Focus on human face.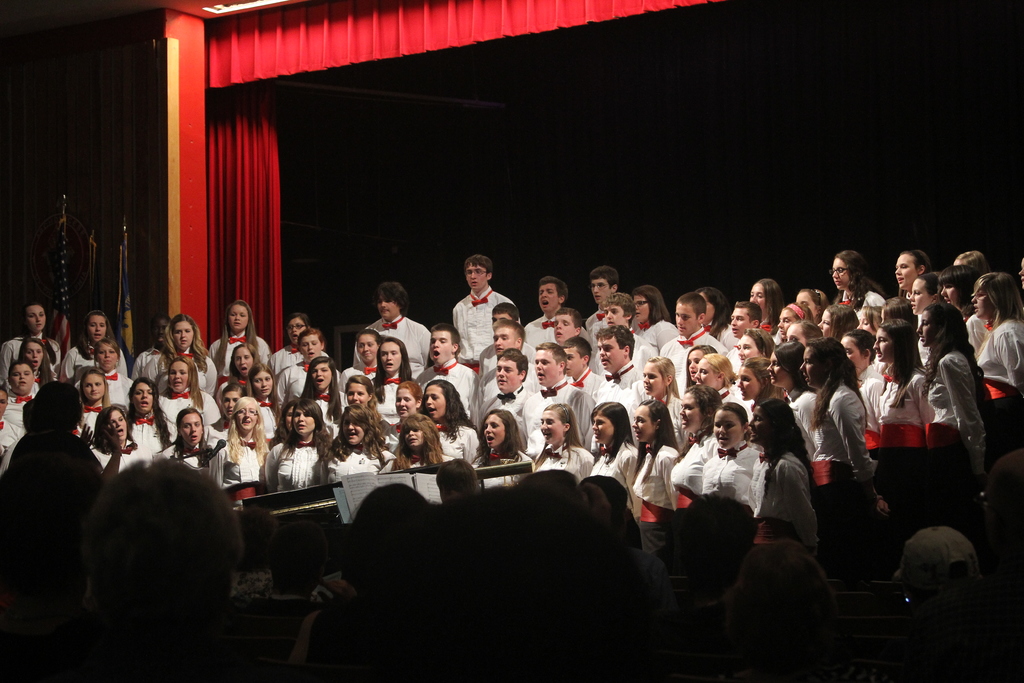
Focused at x1=181, y1=415, x2=202, y2=445.
